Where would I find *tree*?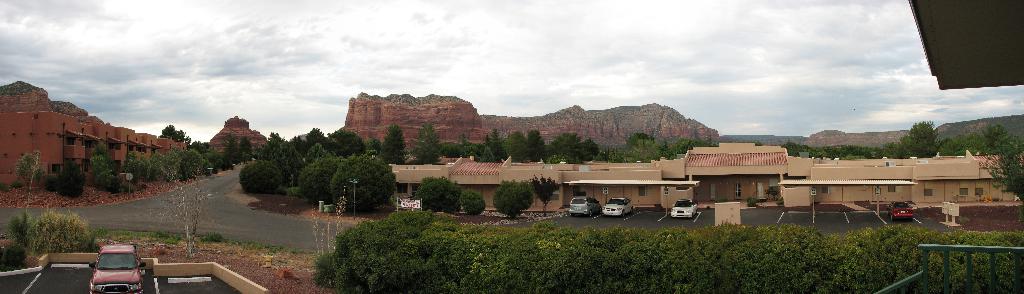
At 945 116 1023 202.
